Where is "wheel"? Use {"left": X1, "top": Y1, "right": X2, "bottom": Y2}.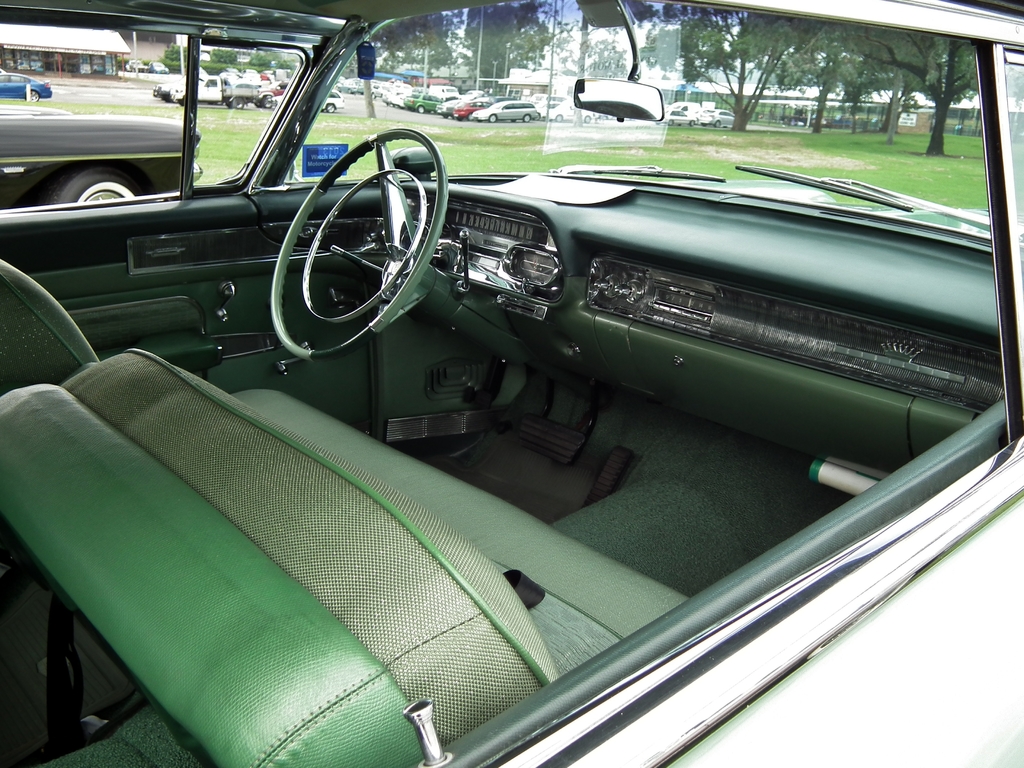
{"left": 467, "top": 112, "right": 474, "bottom": 120}.
